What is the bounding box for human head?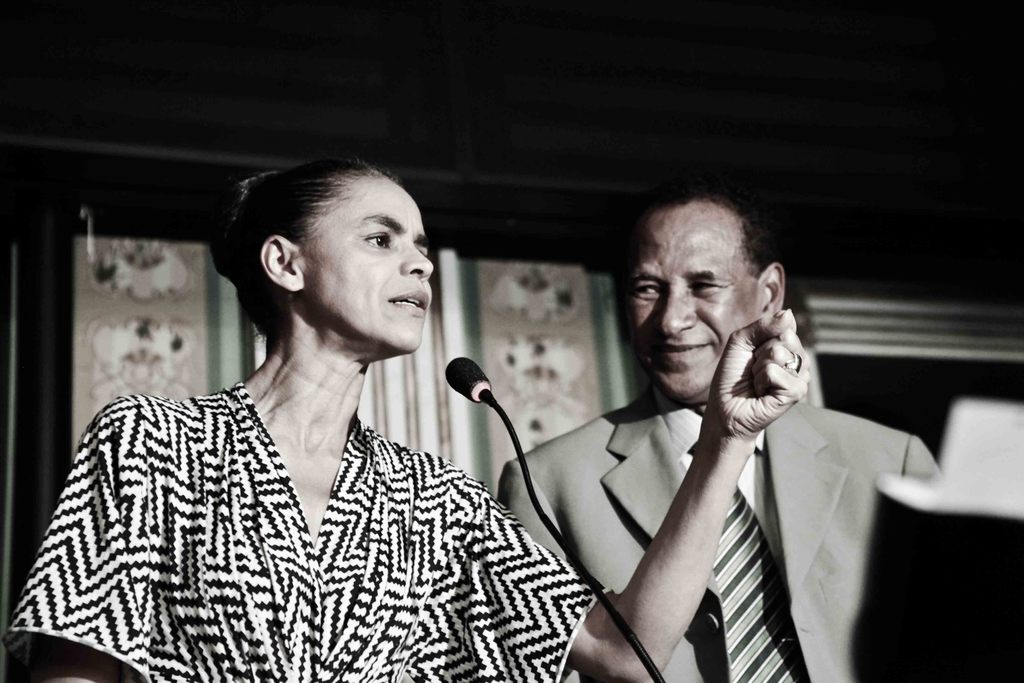
detection(615, 190, 778, 374).
